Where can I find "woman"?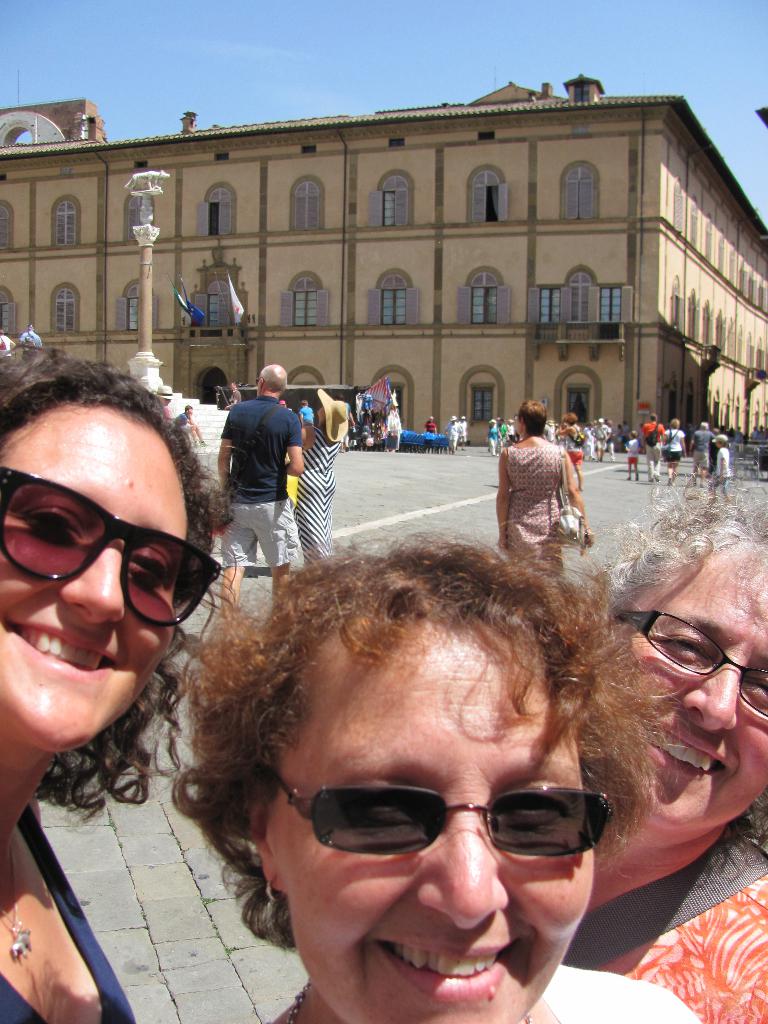
You can find it at box(285, 387, 350, 562).
